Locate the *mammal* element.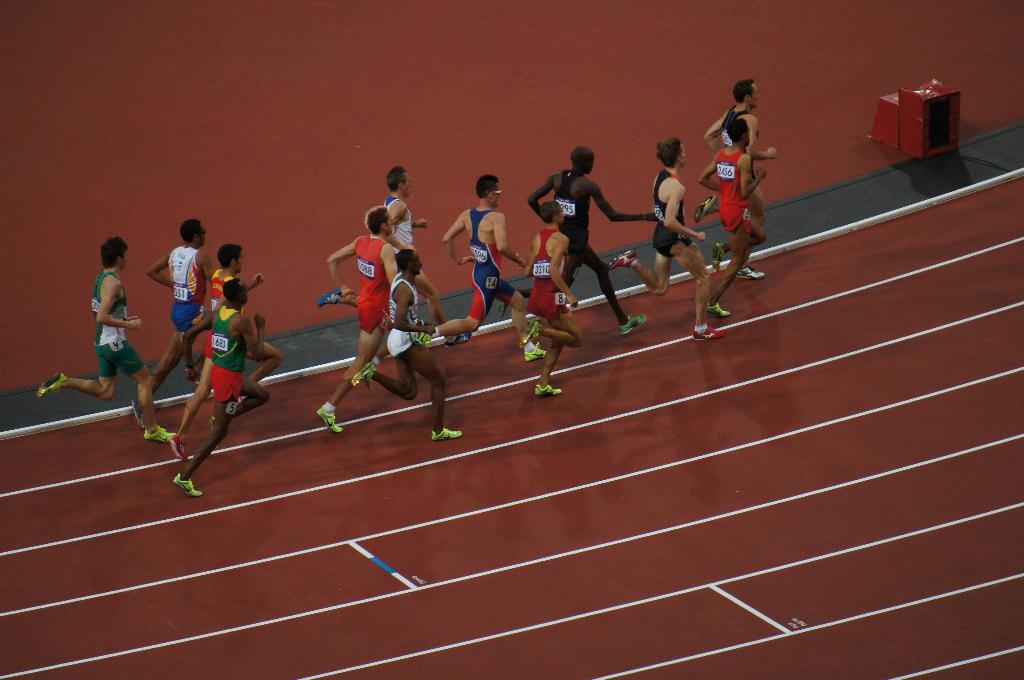
Element bbox: (left=179, top=233, right=282, bottom=396).
